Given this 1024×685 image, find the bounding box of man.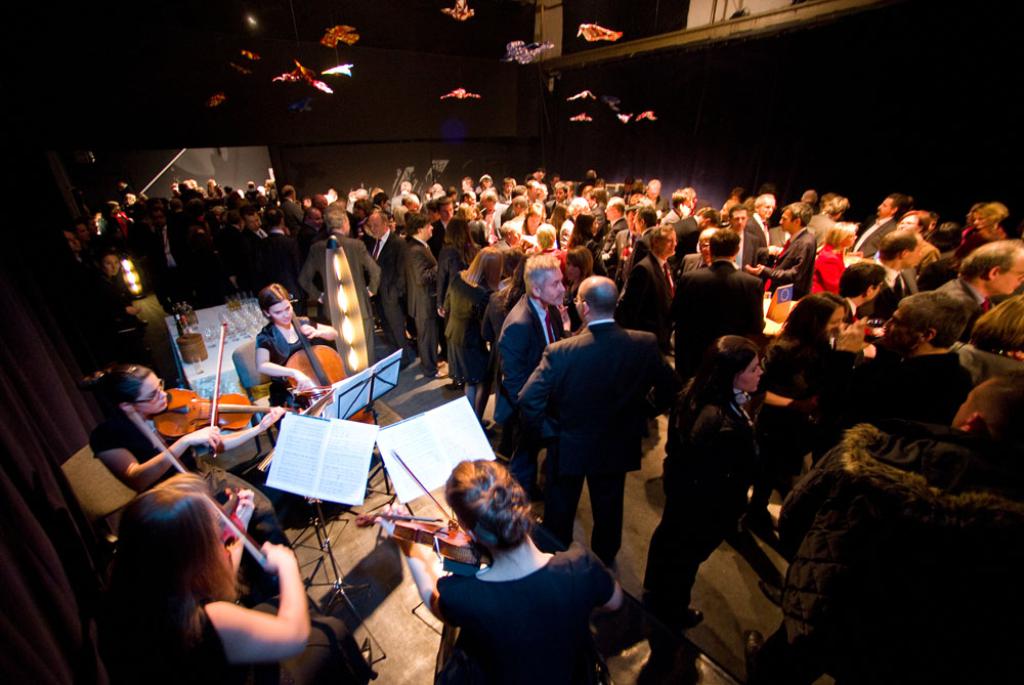
select_region(604, 198, 631, 263).
